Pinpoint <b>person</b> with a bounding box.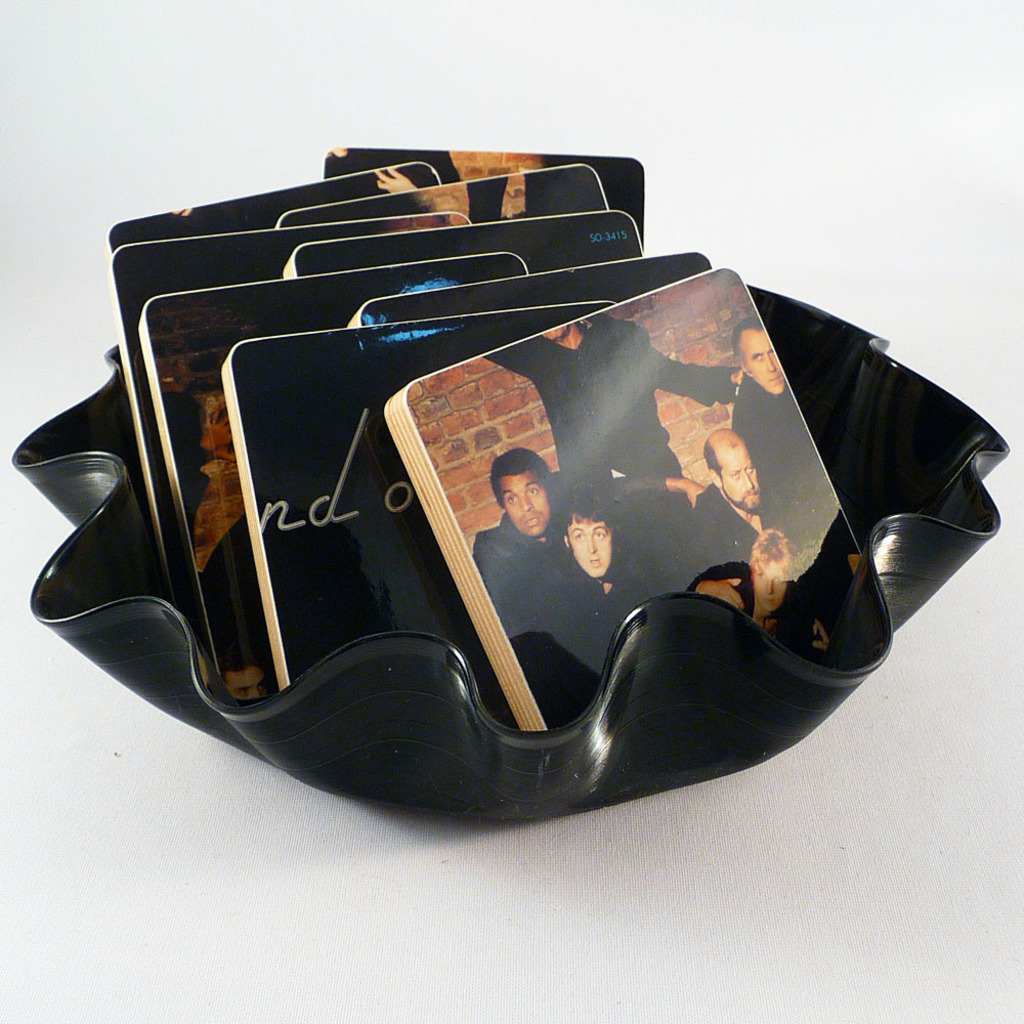
[744,527,805,625].
